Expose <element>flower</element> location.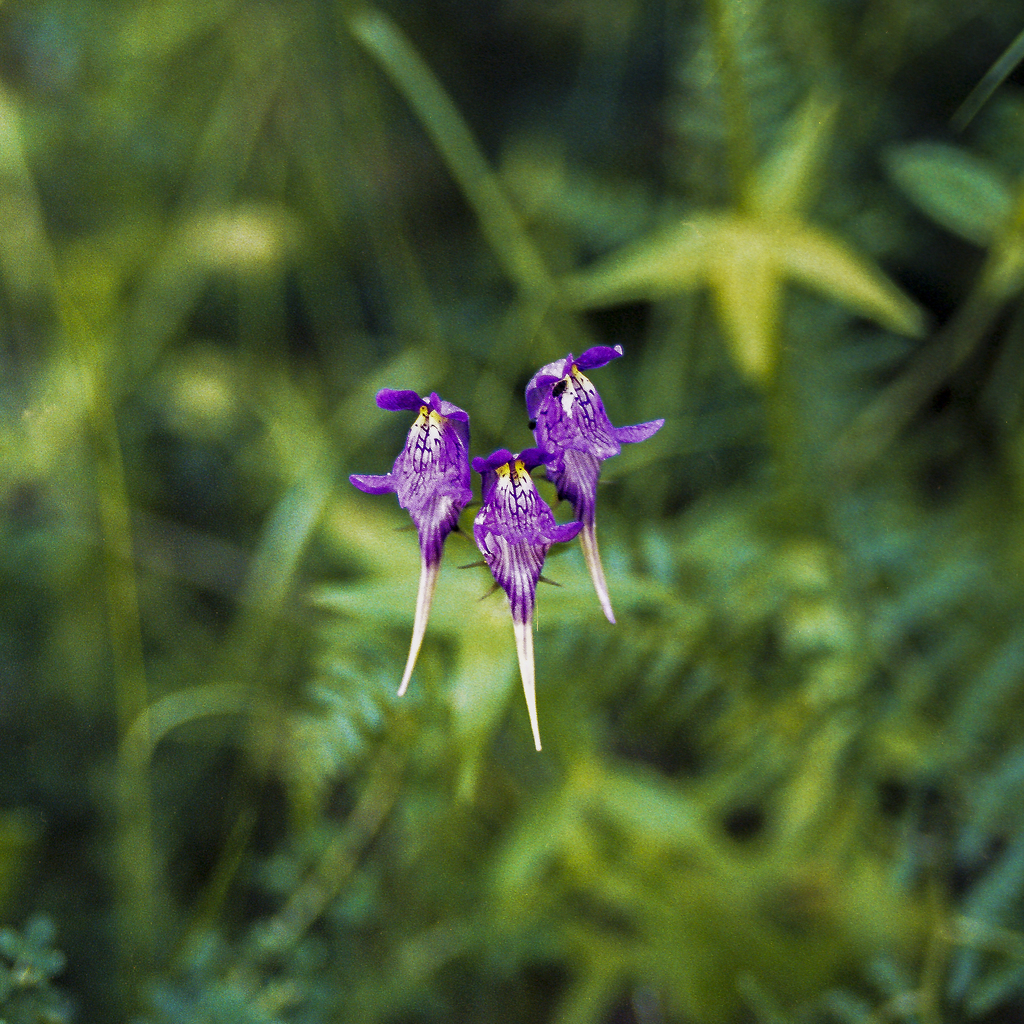
Exposed at (520,352,667,616).
